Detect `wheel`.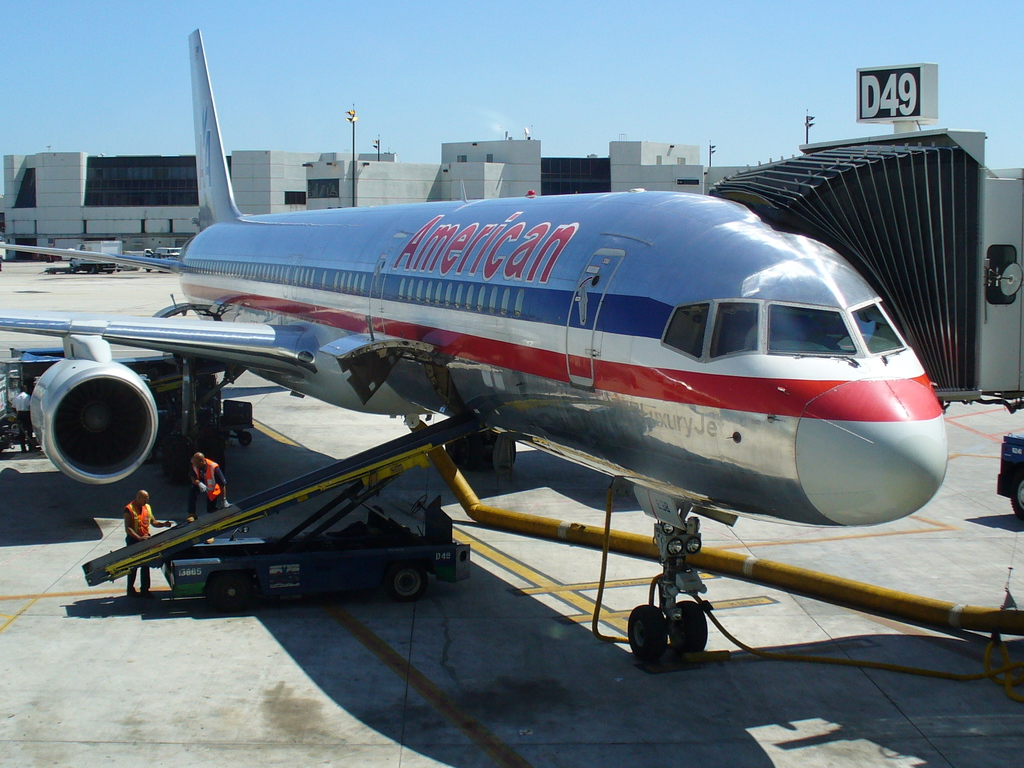
Detected at Rect(196, 431, 234, 479).
